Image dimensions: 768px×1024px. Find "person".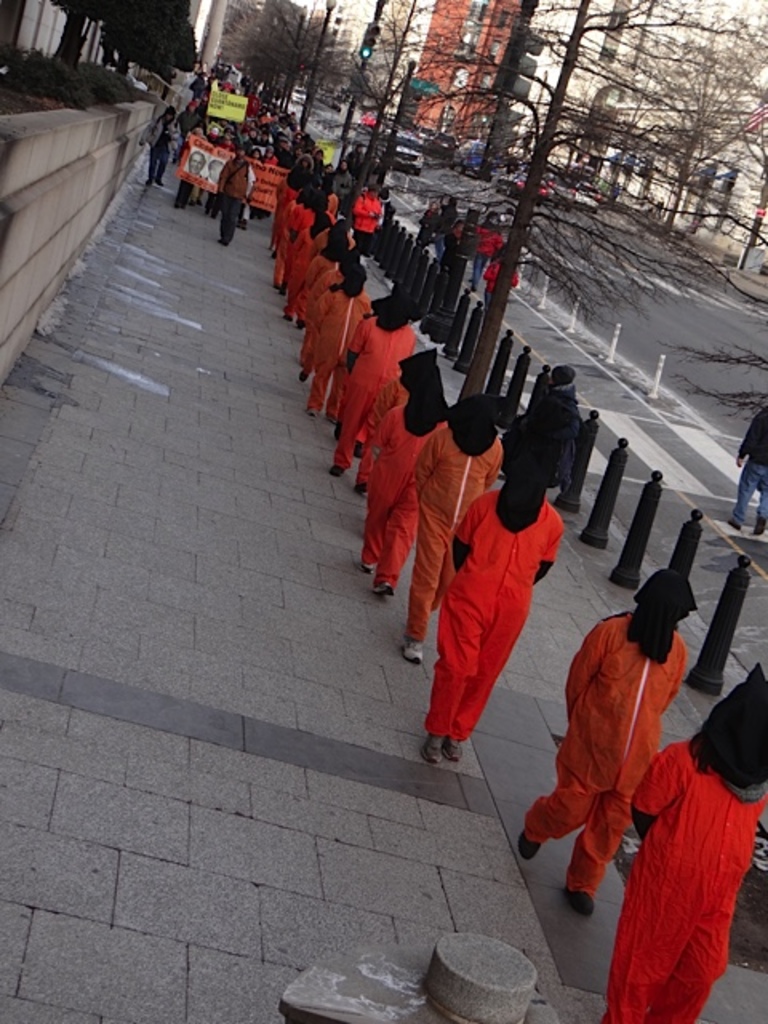
(374, 350, 442, 422).
